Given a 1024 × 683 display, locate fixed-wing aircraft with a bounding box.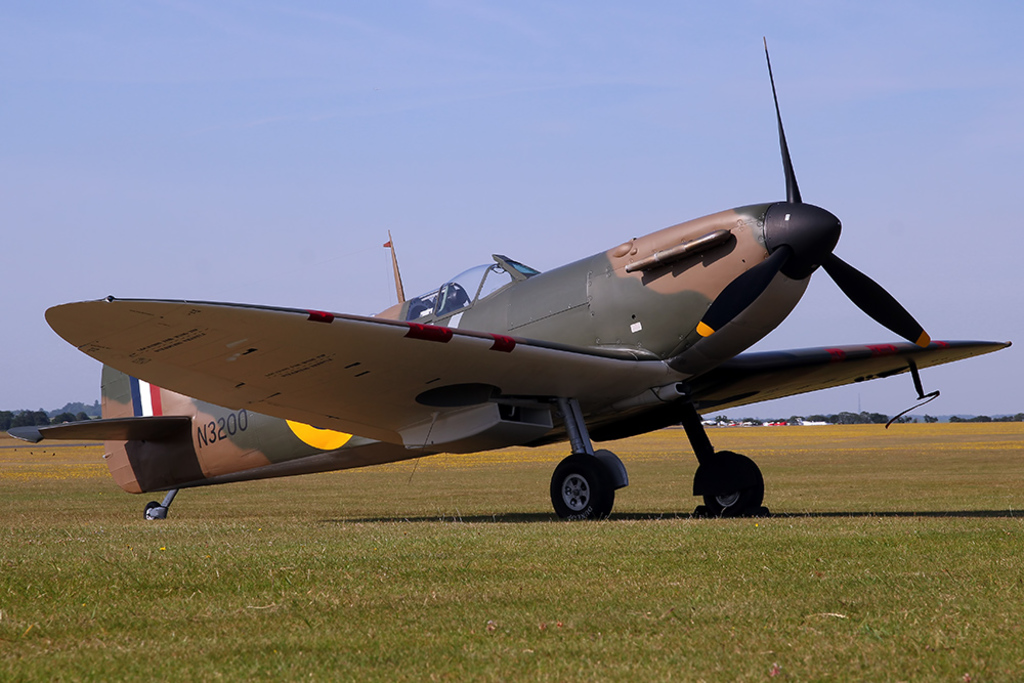
Located: detection(7, 27, 1019, 519).
